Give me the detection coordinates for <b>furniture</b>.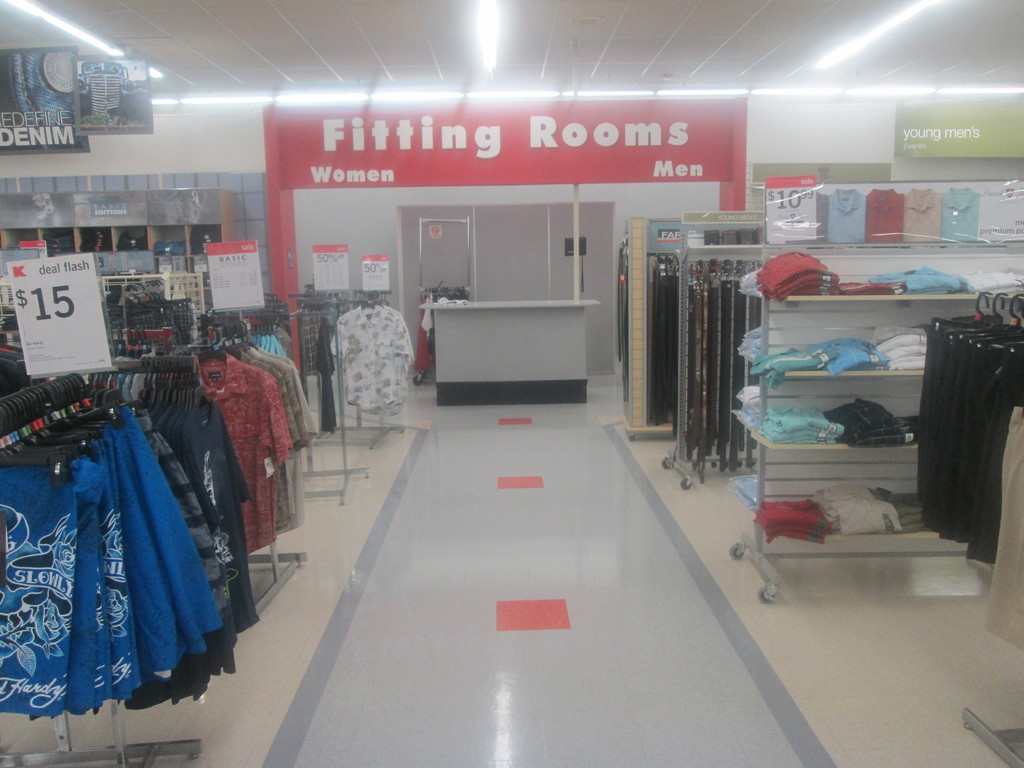
box=[420, 299, 603, 404].
